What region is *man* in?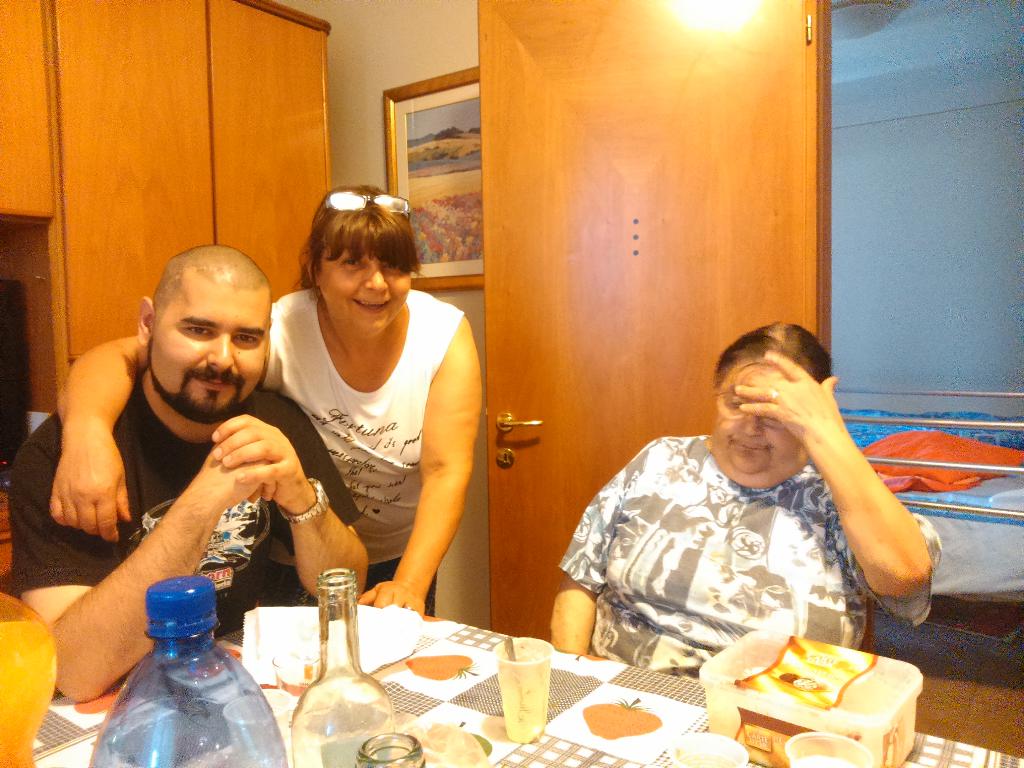
(30, 227, 339, 694).
